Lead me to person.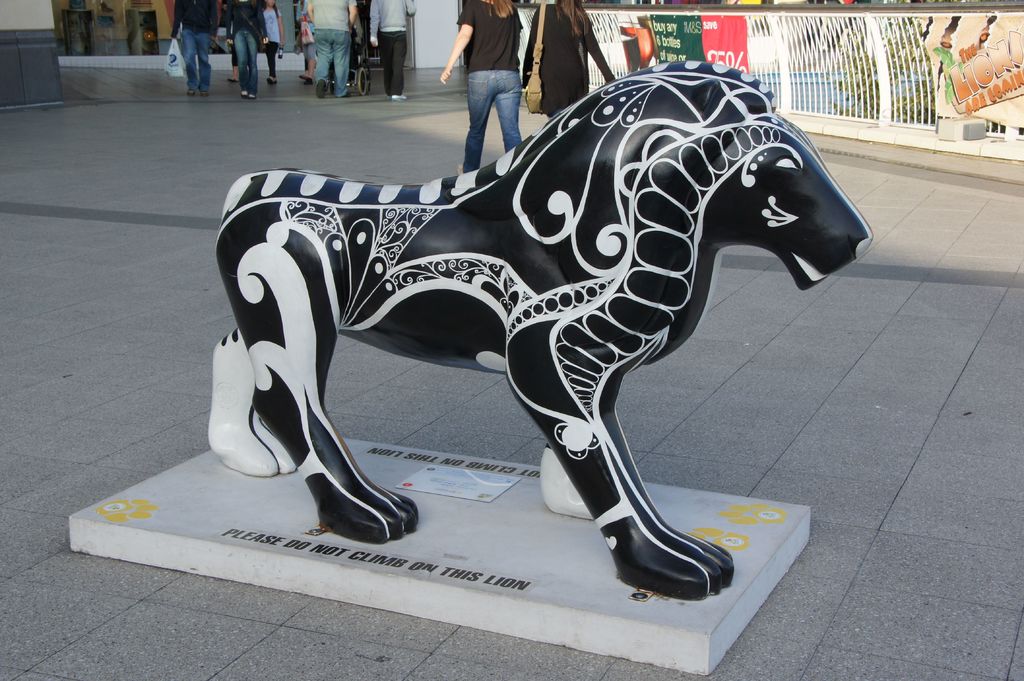
Lead to region(173, 0, 218, 95).
